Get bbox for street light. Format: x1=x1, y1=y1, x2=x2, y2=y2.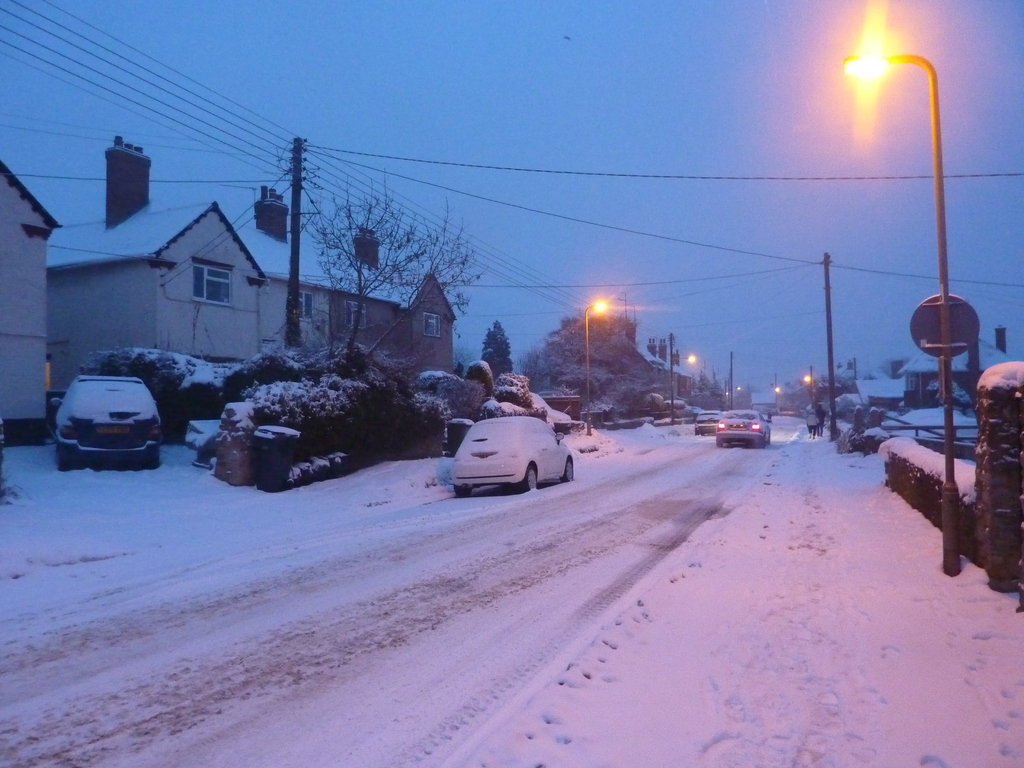
x1=730, y1=384, x2=743, y2=406.
